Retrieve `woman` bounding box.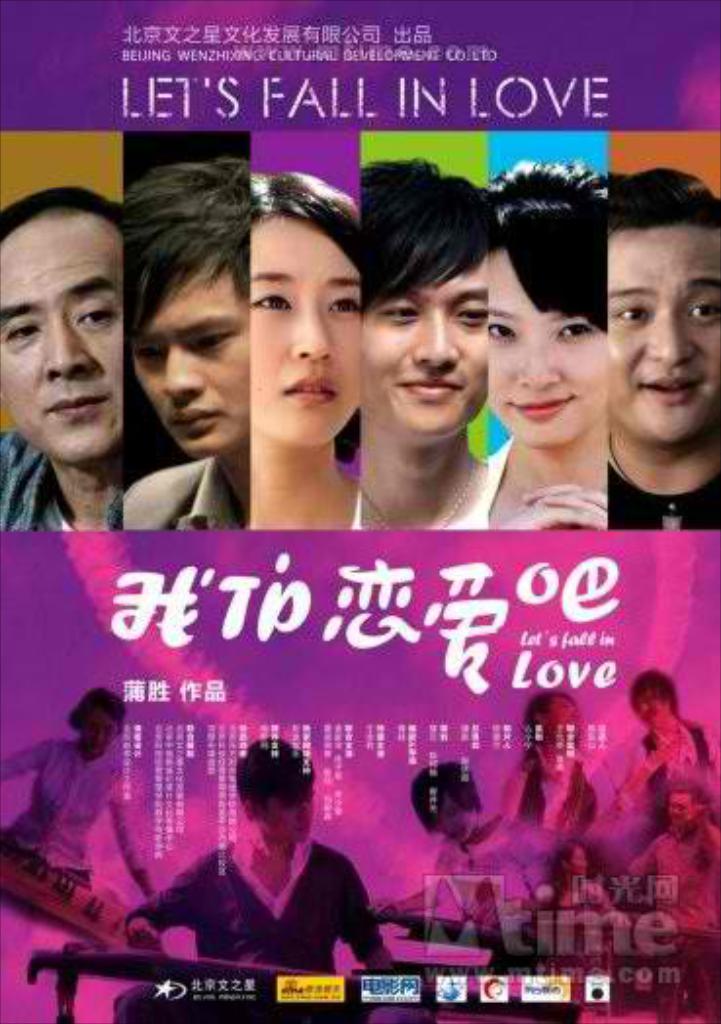
Bounding box: 481/156/610/532.
